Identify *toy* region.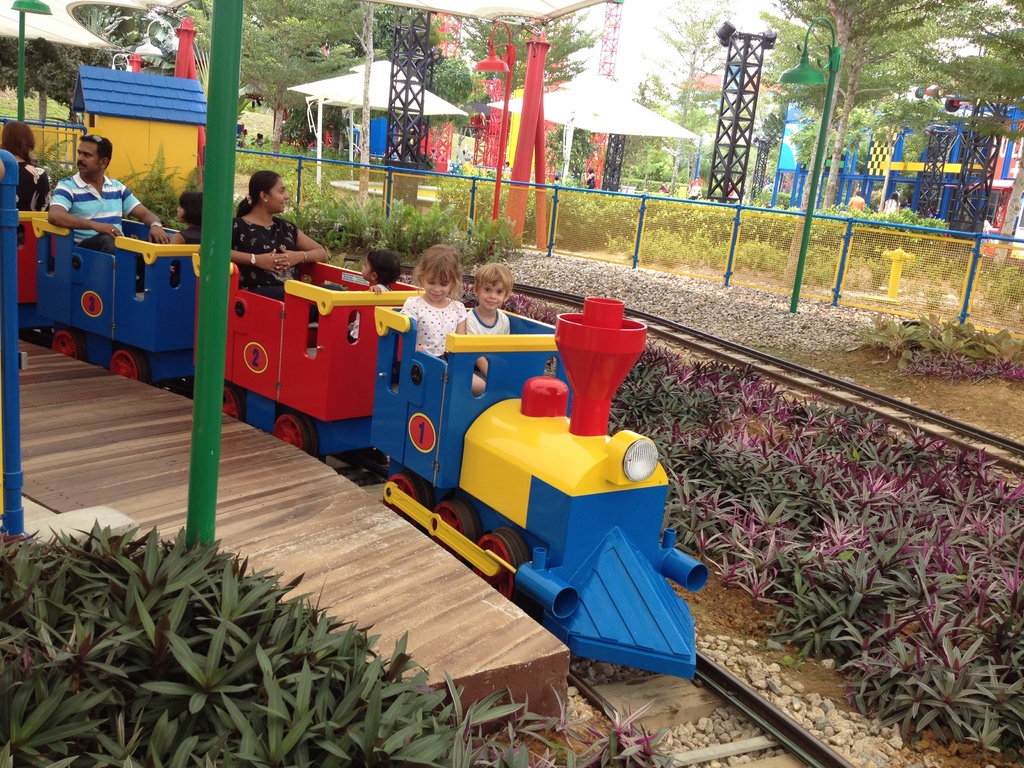
Region: (445, 20, 579, 249).
